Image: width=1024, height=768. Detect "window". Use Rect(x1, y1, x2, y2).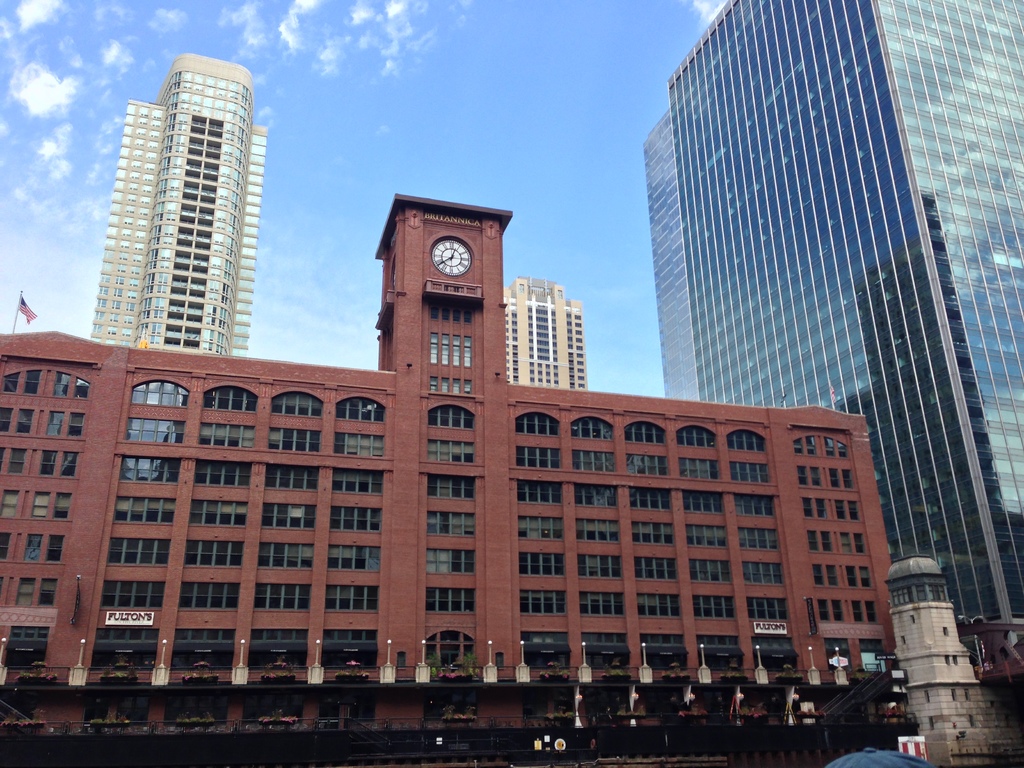
Rect(0, 490, 19, 513).
